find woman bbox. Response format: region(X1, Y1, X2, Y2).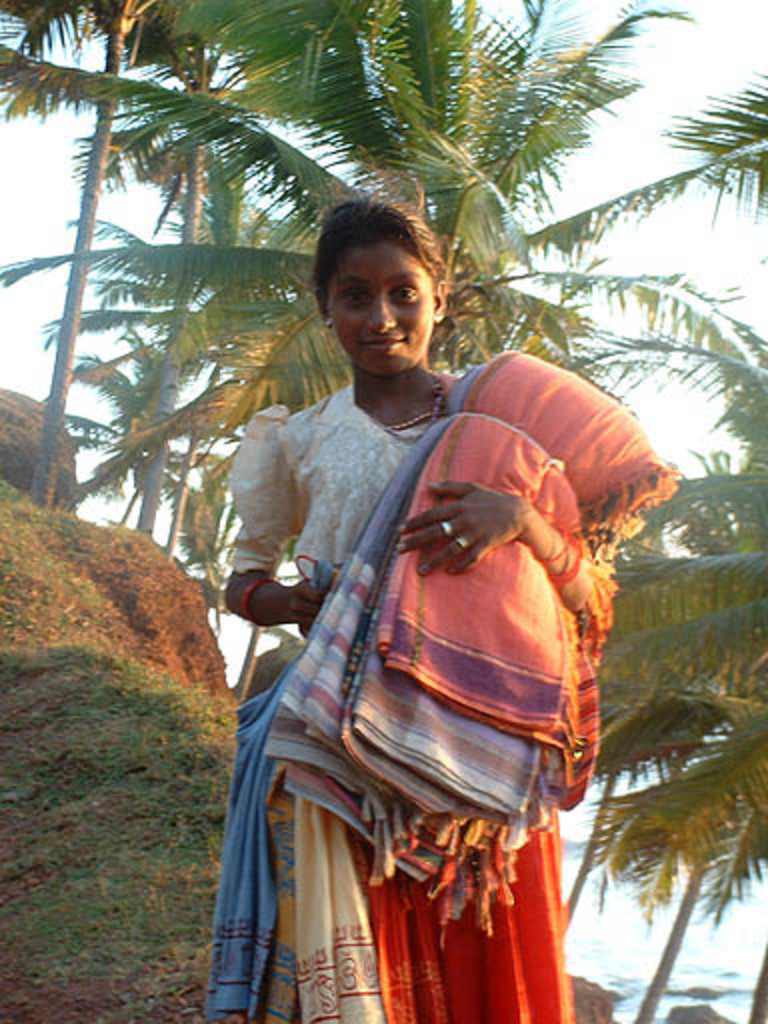
region(182, 176, 654, 1012).
